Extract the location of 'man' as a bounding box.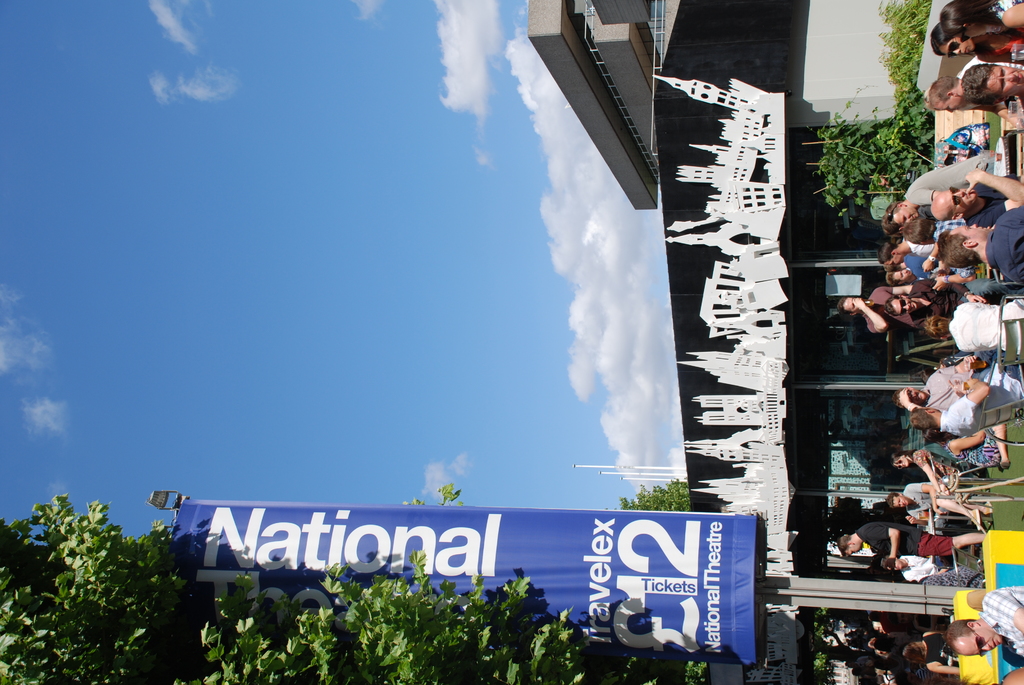
BBox(911, 365, 1023, 428).
